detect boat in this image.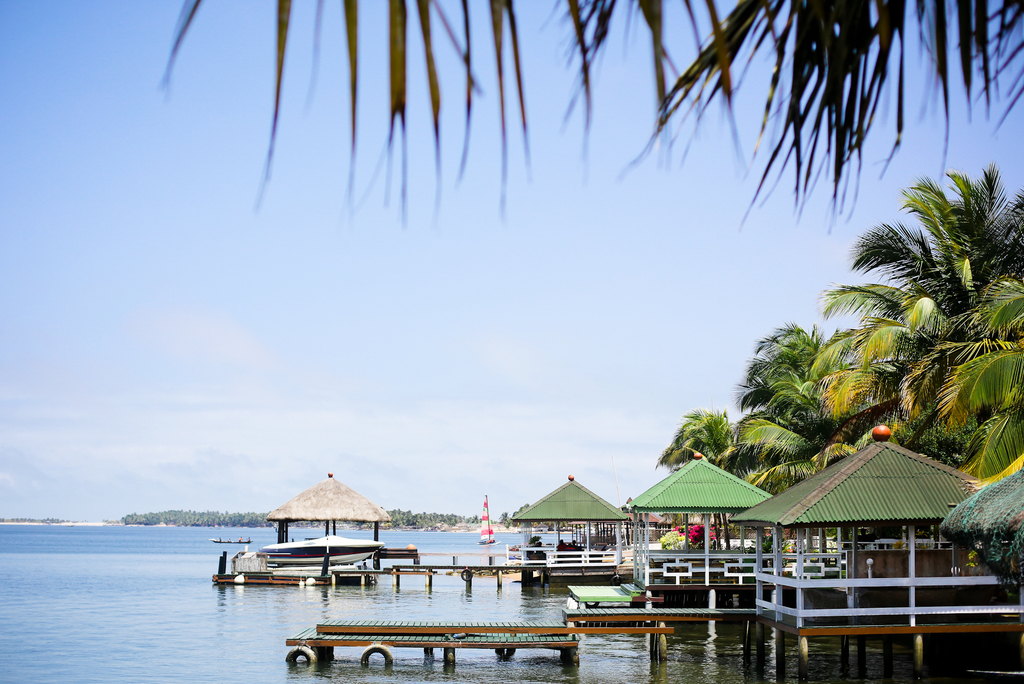
Detection: (250, 532, 388, 585).
